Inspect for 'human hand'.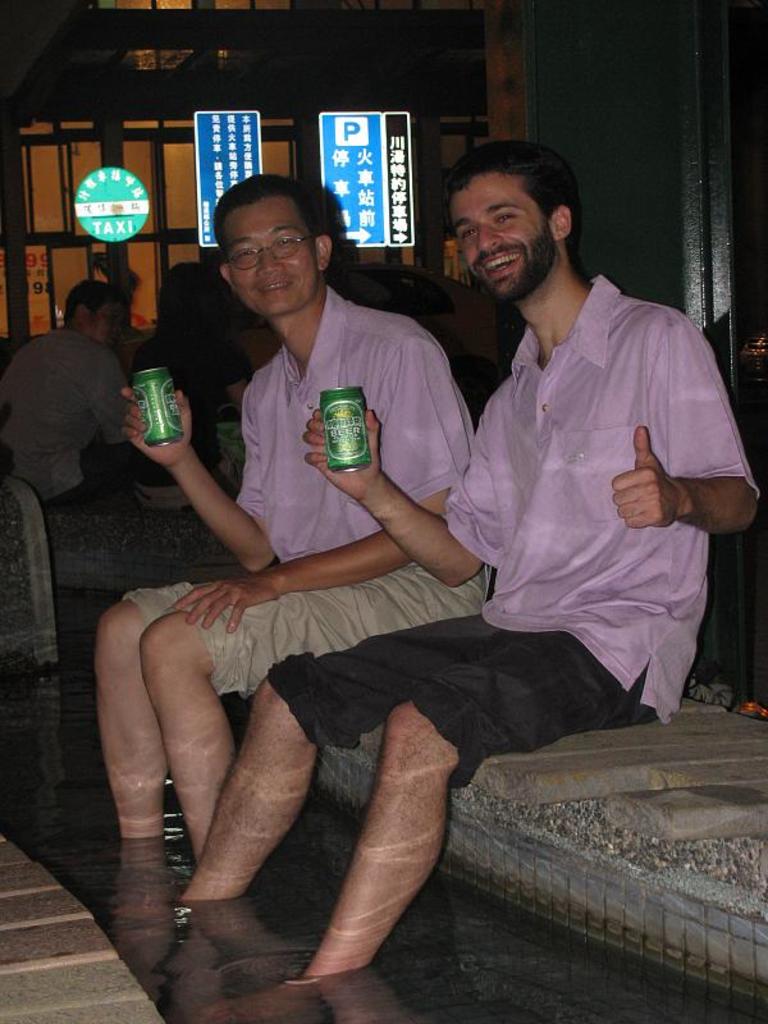
Inspection: 164/566/257/635.
